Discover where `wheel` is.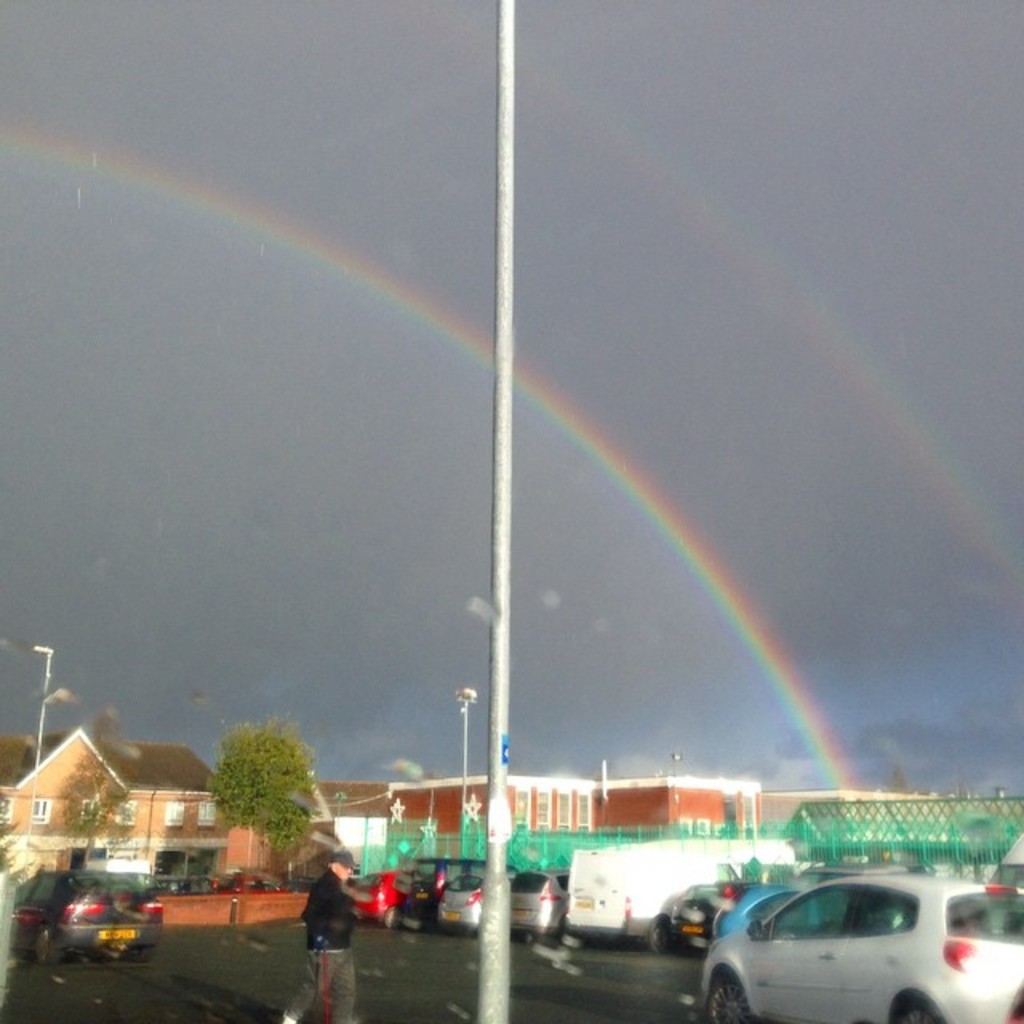
Discovered at l=706, t=974, r=758, b=1021.
